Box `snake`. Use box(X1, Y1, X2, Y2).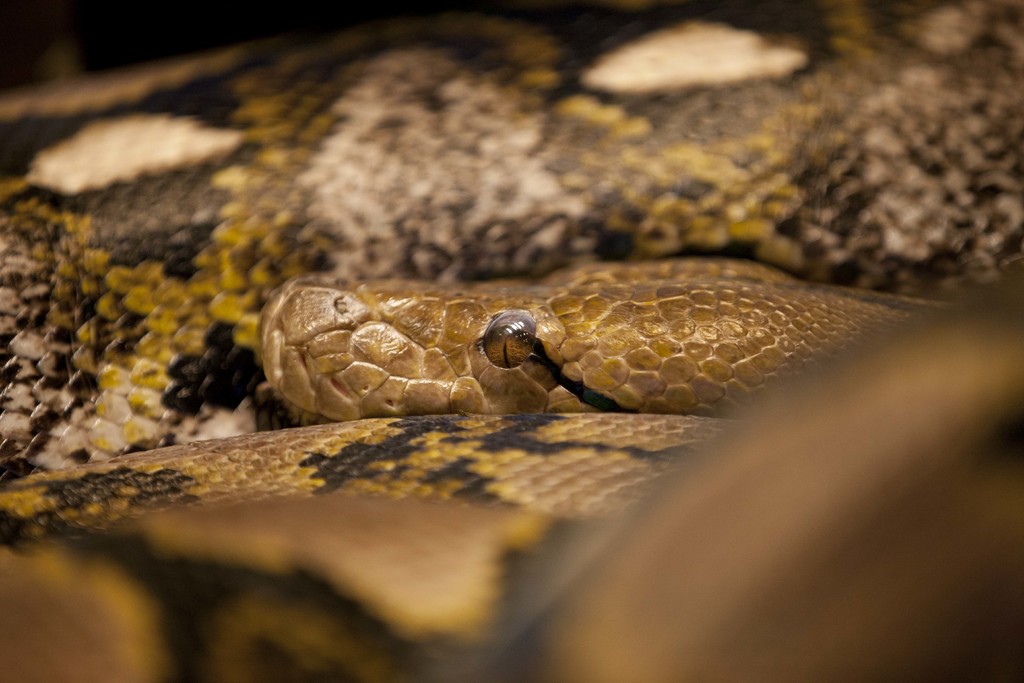
box(0, 0, 1023, 682).
